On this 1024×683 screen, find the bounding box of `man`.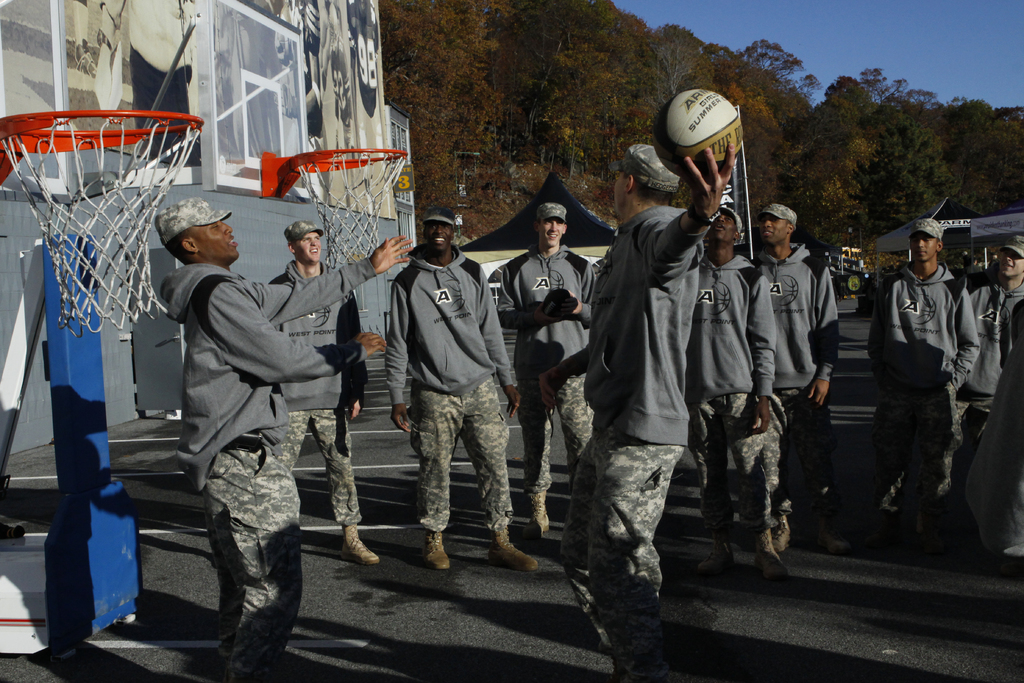
Bounding box: {"x1": 748, "y1": 199, "x2": 845, "y2": 558}.
